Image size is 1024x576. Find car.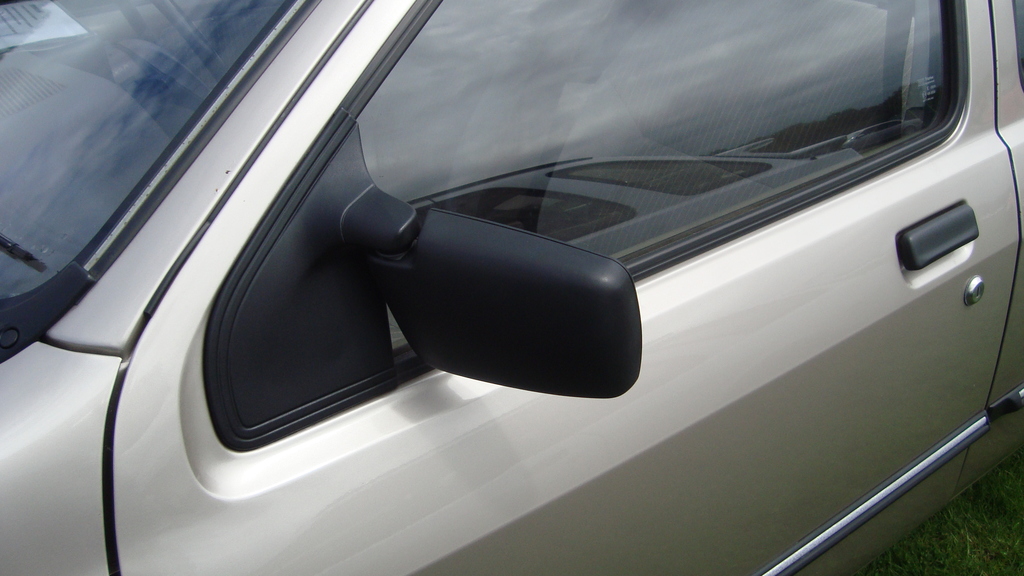
(x1=0, y1=0, x2=1023, y2=575).
